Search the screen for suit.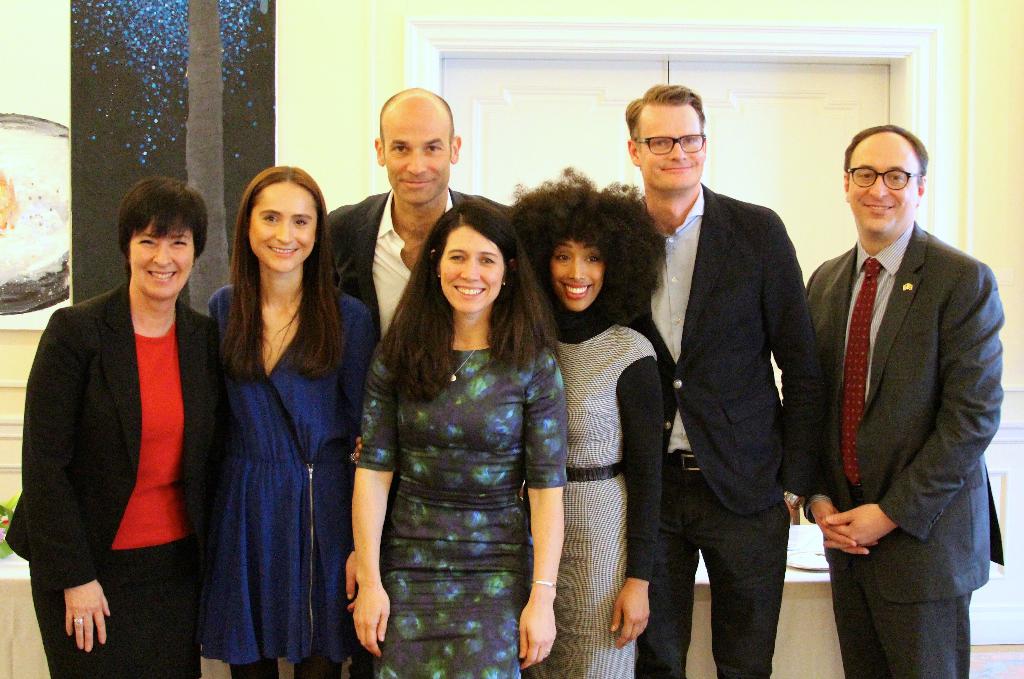
Found at [left=1, top=279, right=238, bottom=678].
